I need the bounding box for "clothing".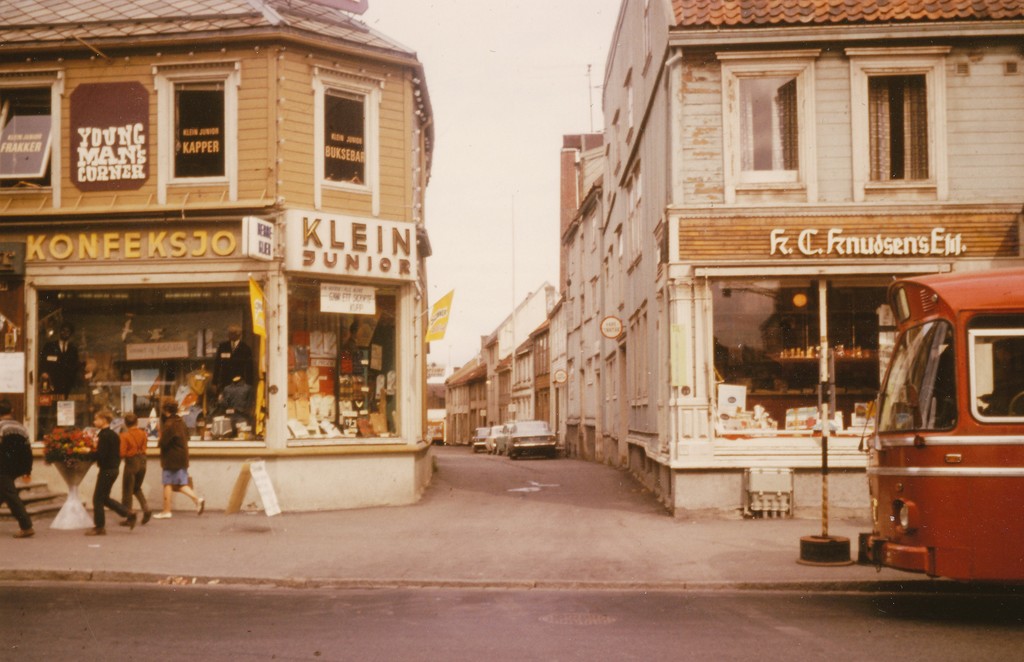
Here it is: pyautogui.locateOnScreen(92, 468, 134, 529).
